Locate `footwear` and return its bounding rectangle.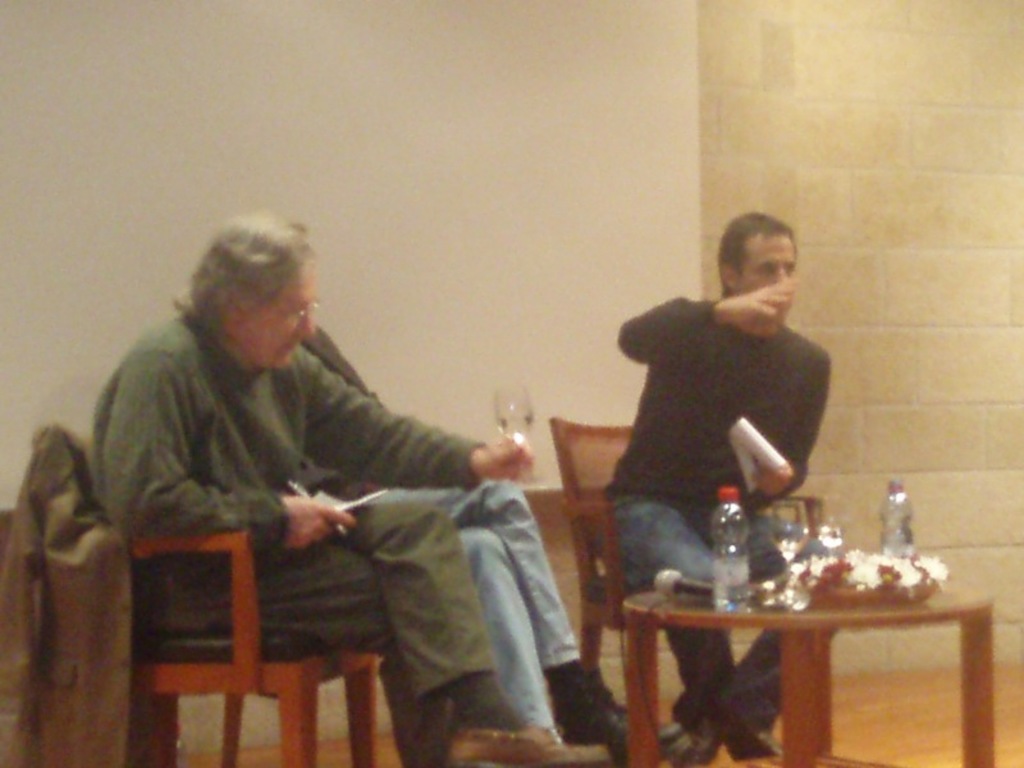
{"x1": 444, "y1": 710, "x2": 621, "y2": 765}.
